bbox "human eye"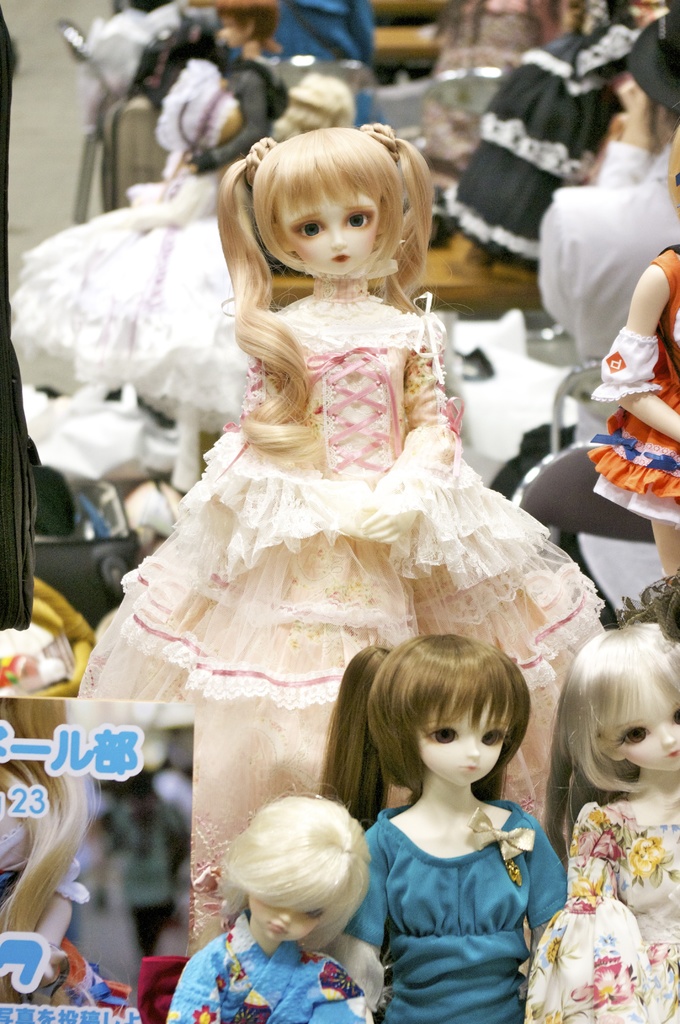
bbox=(303, 907, 323, 922)
